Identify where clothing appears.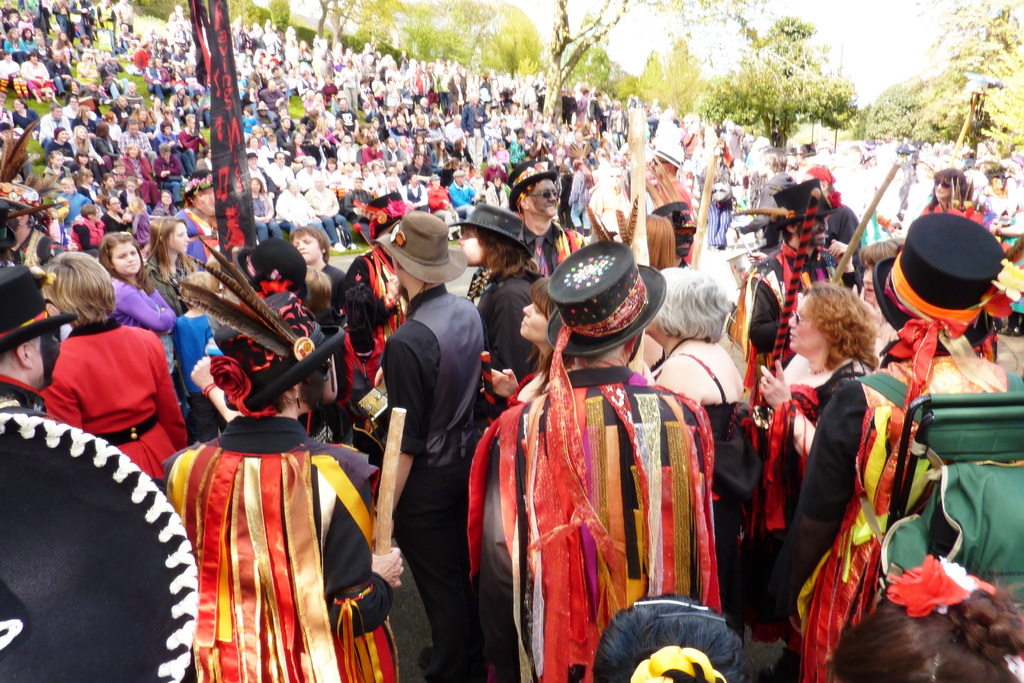
Appears at <box>785,336,1023,682</box>.
